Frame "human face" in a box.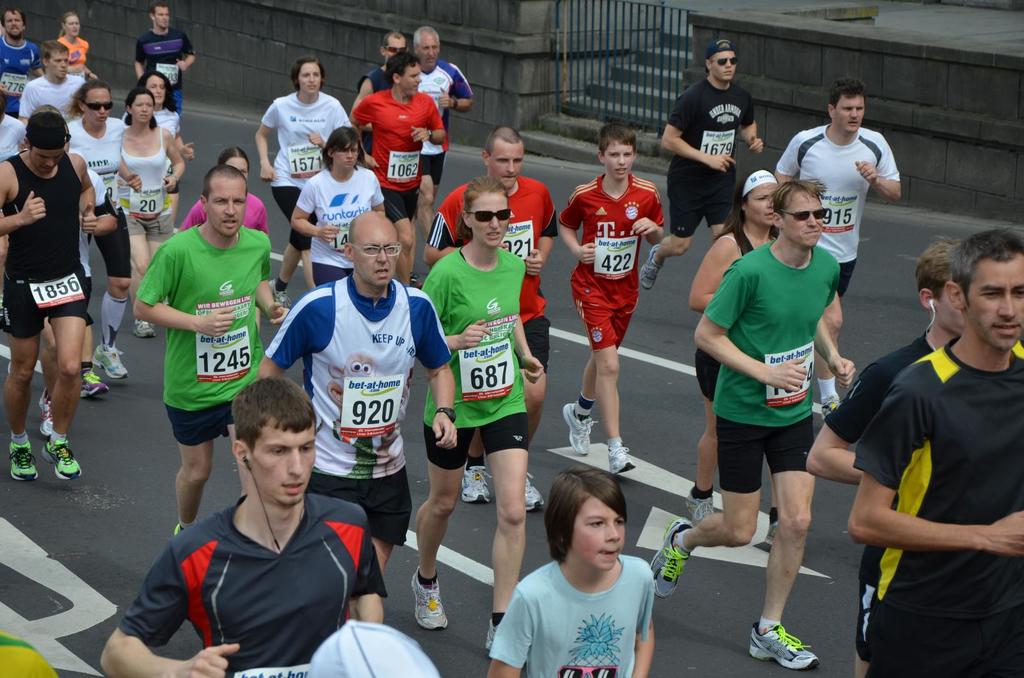
crop(297, 63, 321, 93).
